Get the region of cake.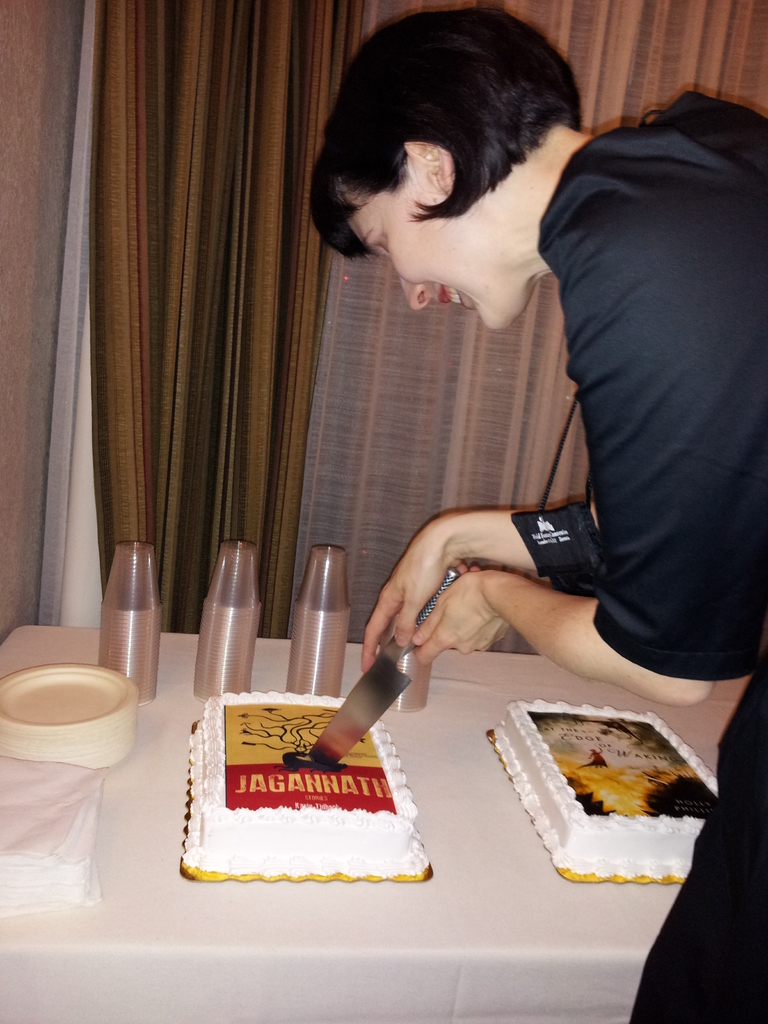
bbox(177, 691, 415, 875).
